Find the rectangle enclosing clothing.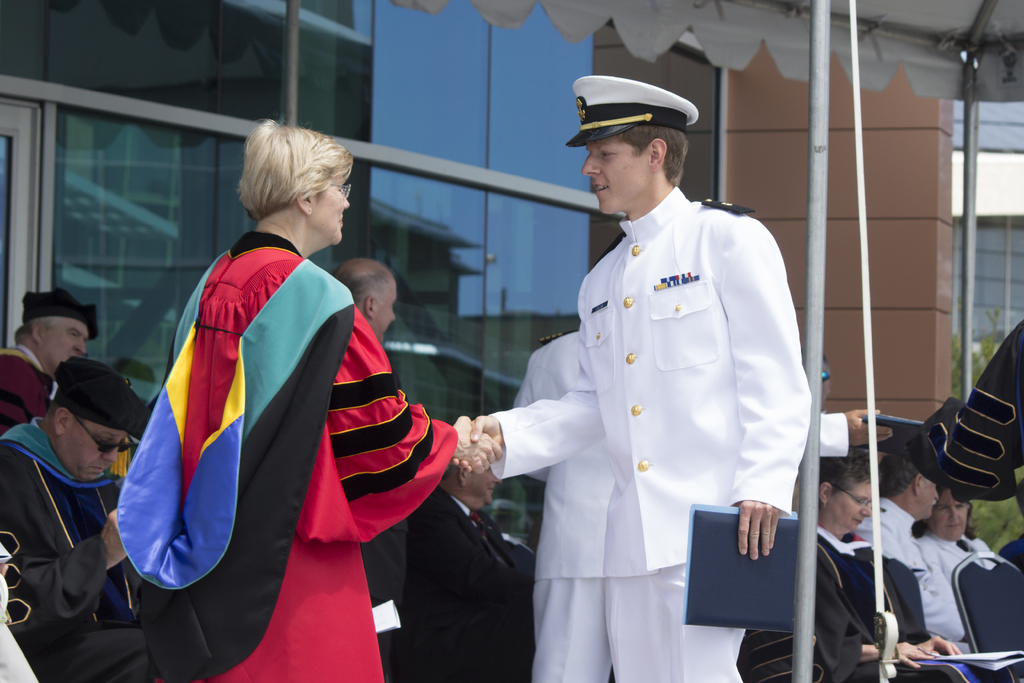
{"left": 0, "top": 342, "right": 59, "bottom": 434}.
